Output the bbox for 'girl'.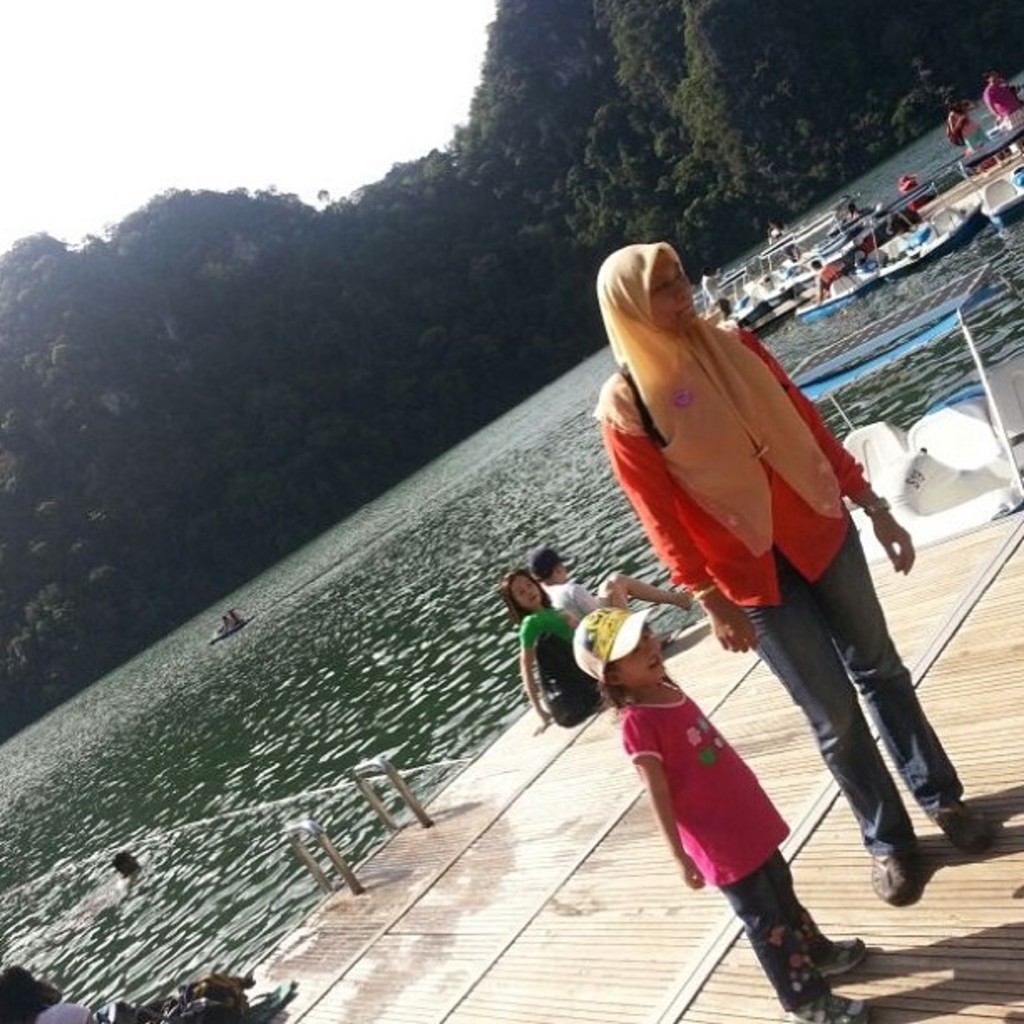
(left=497, top=566, right=693, bottom=735).
